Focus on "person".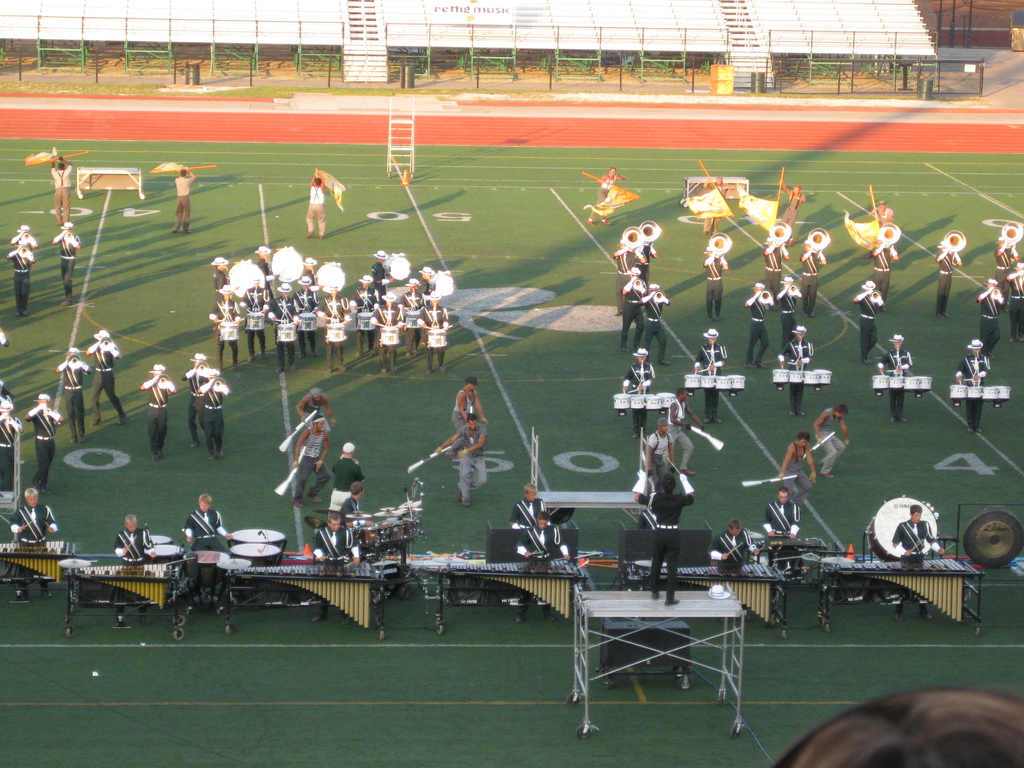
Focused at [211,256,228,308].
